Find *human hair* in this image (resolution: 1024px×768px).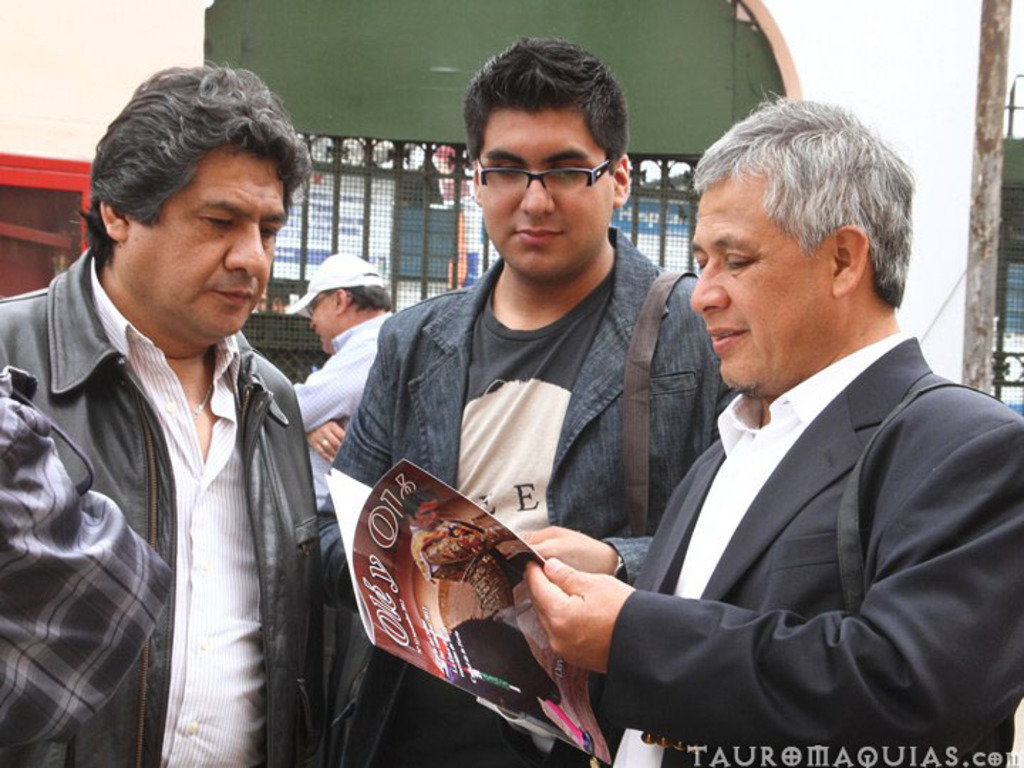
pyautogui.locateOnScreen(68, 54, 316, 263).
